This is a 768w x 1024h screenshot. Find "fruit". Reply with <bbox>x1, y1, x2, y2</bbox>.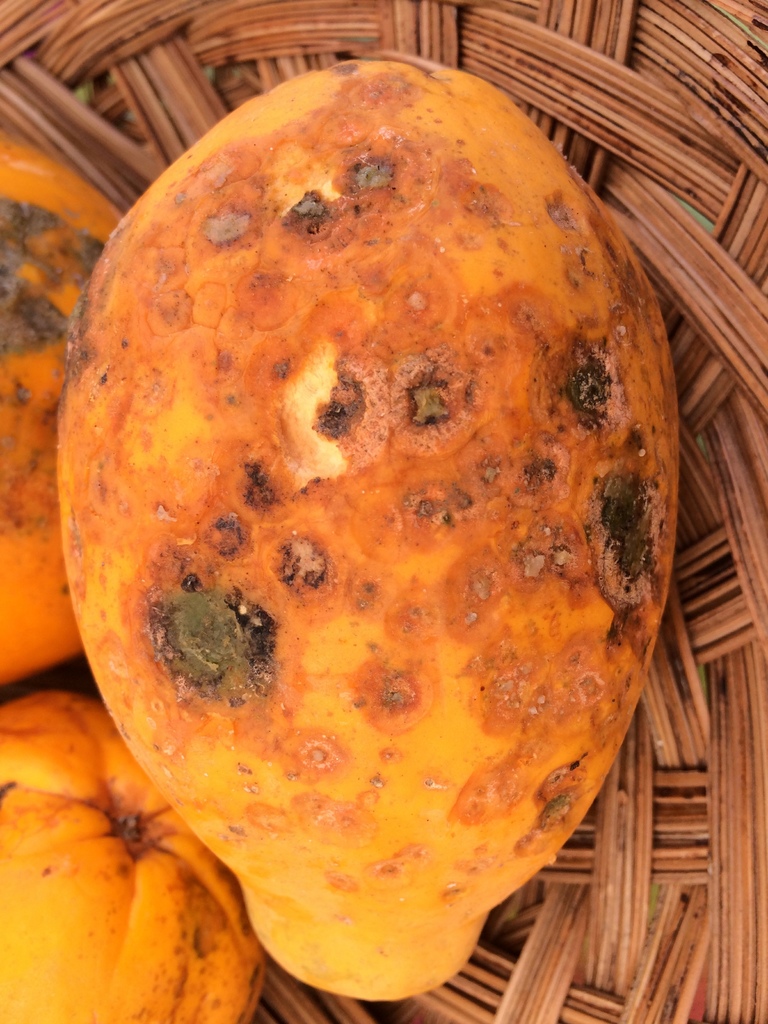
<bbox>45, 92, 696, 939</bbox>.
